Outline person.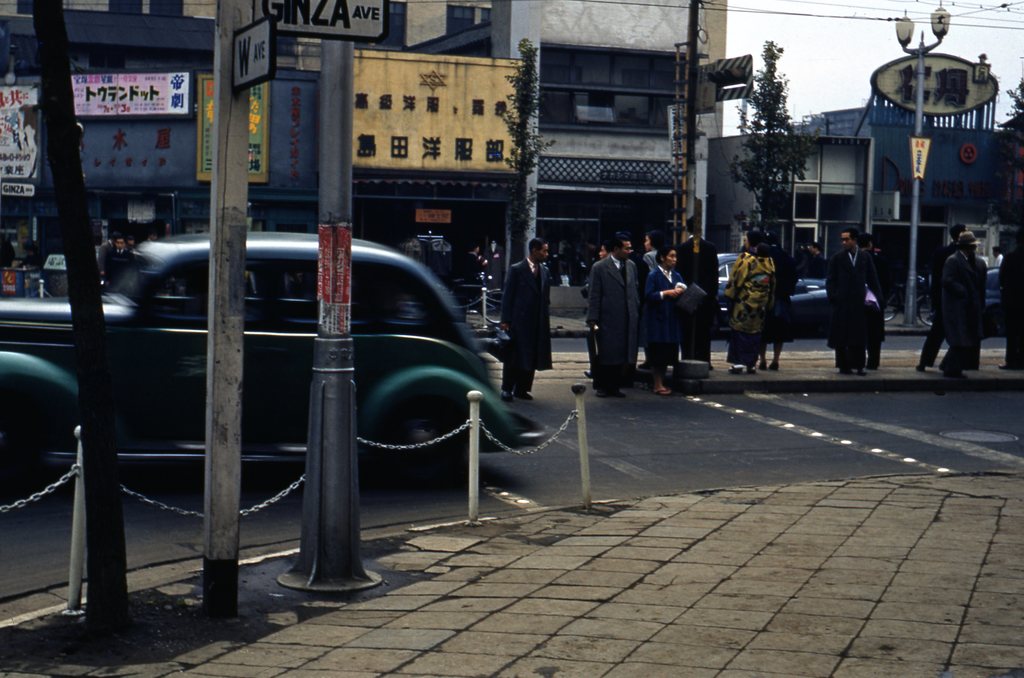
Outline: left=915, top=219, right=972, bottom=375.
